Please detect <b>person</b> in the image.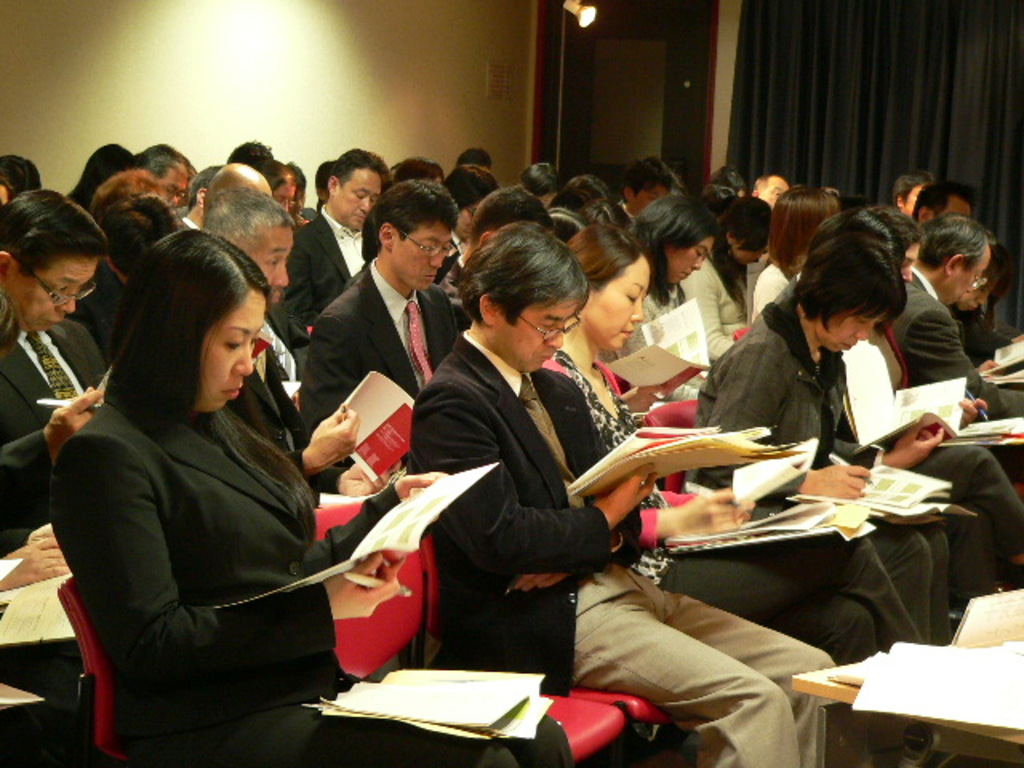
882 200 1022 469.
